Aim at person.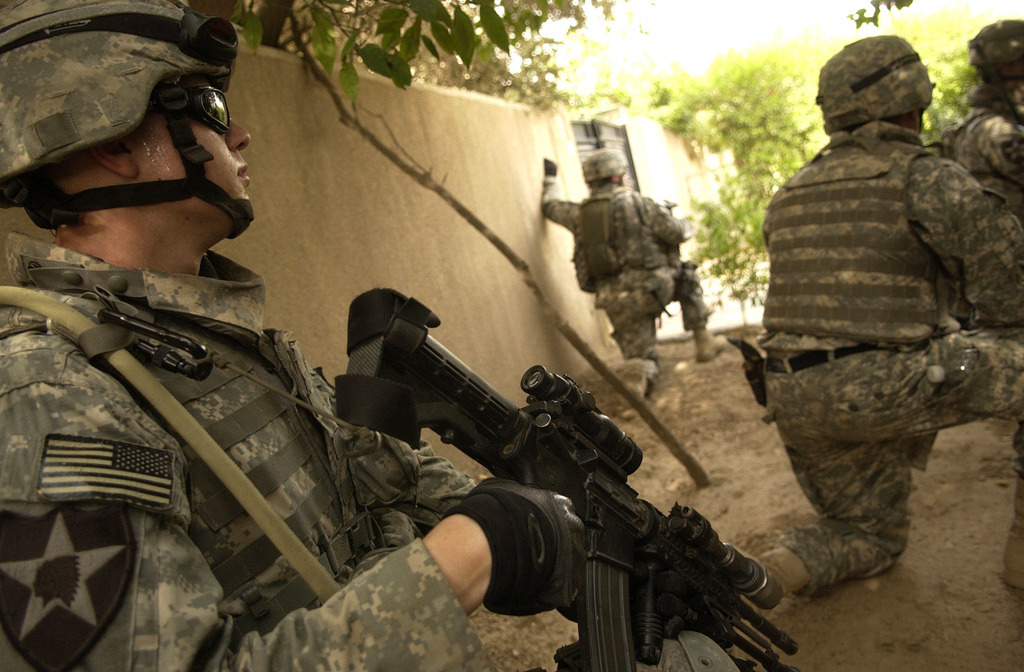
Aimed at <box>932,18,1023,335</box>.
